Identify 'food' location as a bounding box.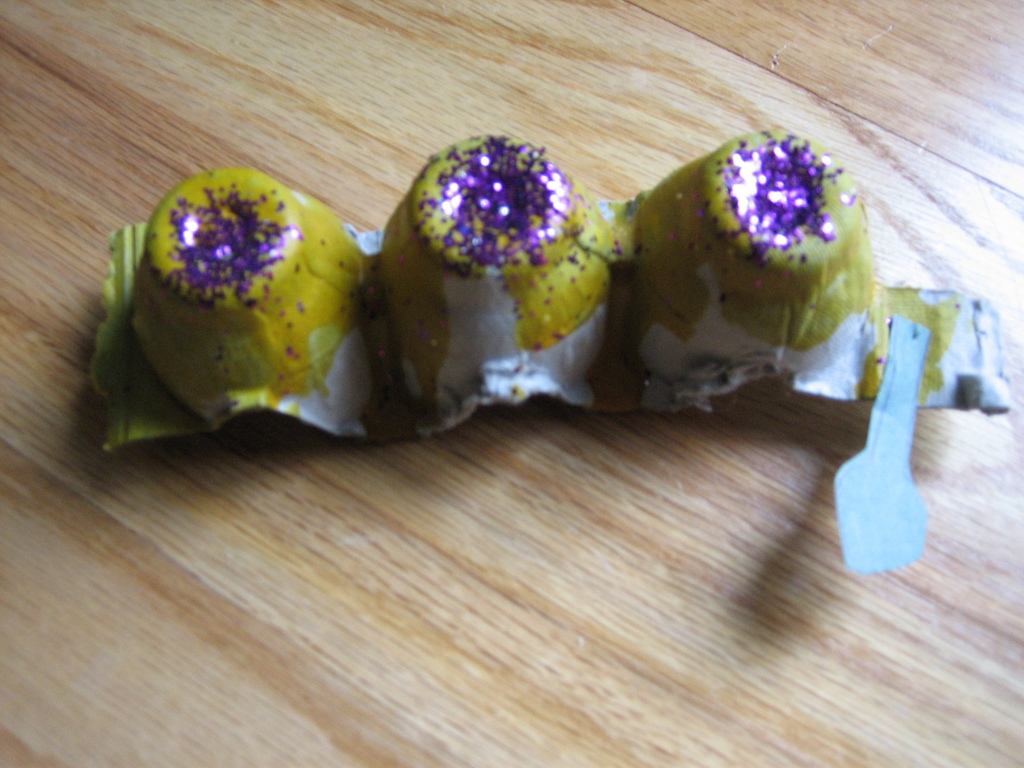
(614,125,879,397).
